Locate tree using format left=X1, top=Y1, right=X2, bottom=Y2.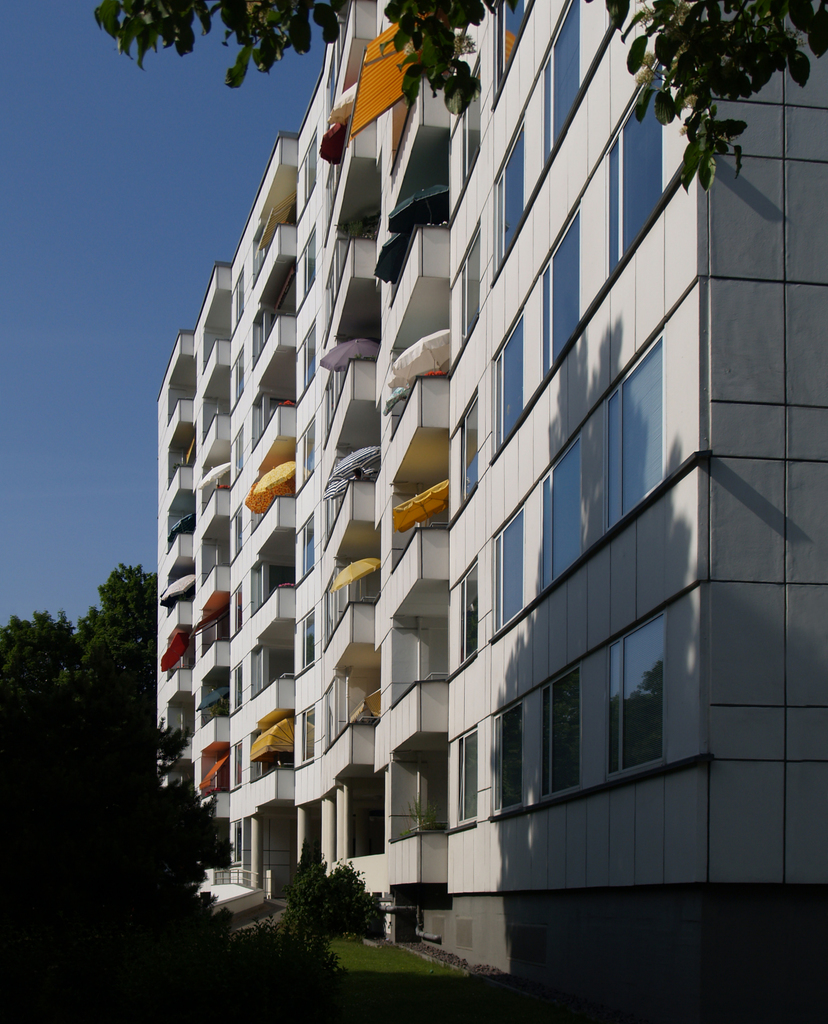
left=90, top=1, right=827, bottom=189.
